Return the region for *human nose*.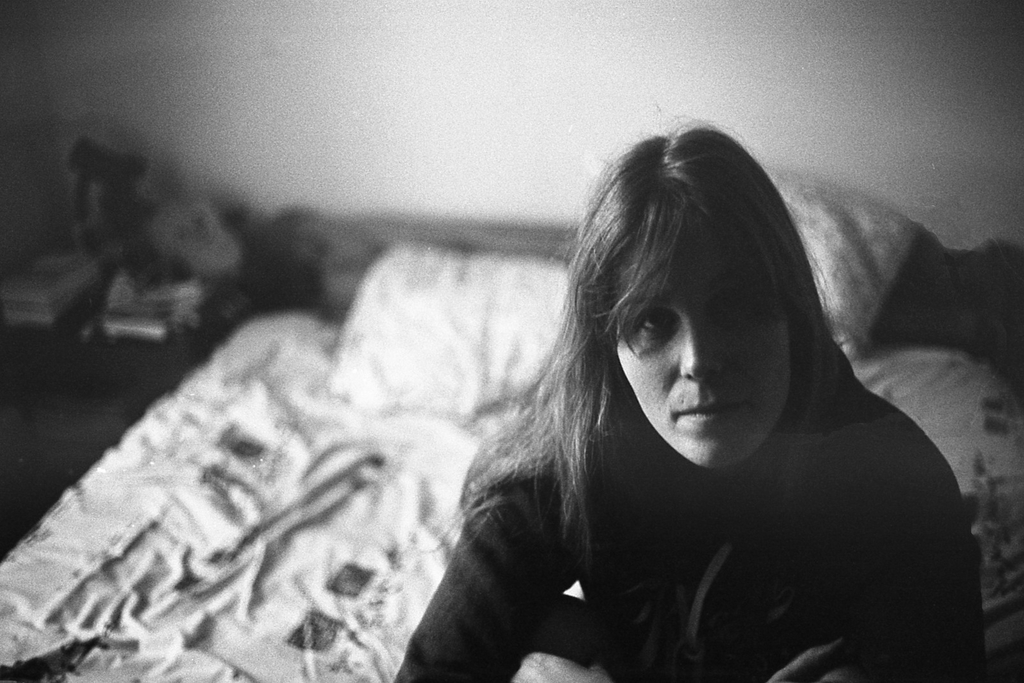
{"left": 676, "top": 316, "right": 724, "bottom": 383}.
